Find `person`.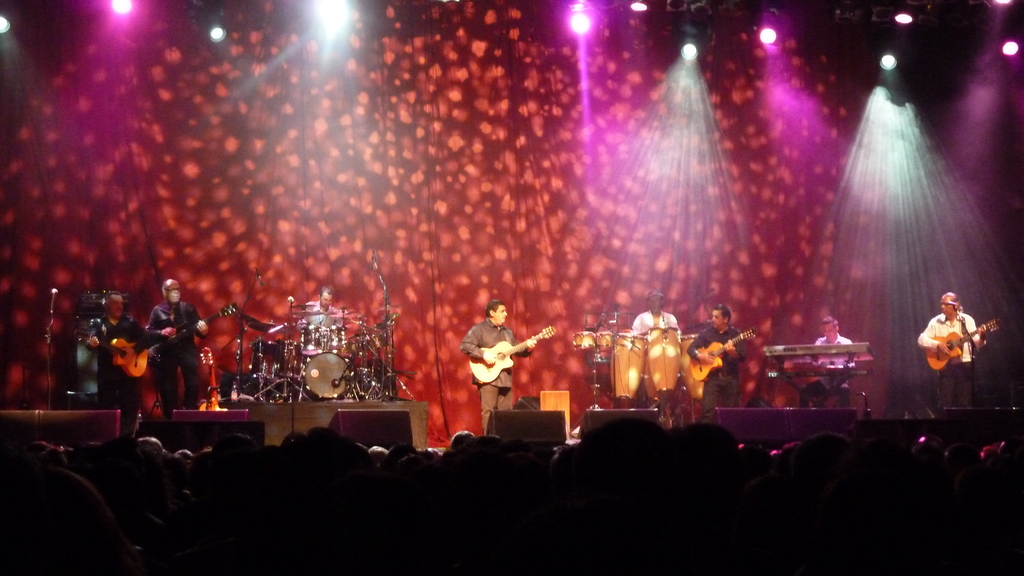
l=297, t=285, r=344, b=332.
